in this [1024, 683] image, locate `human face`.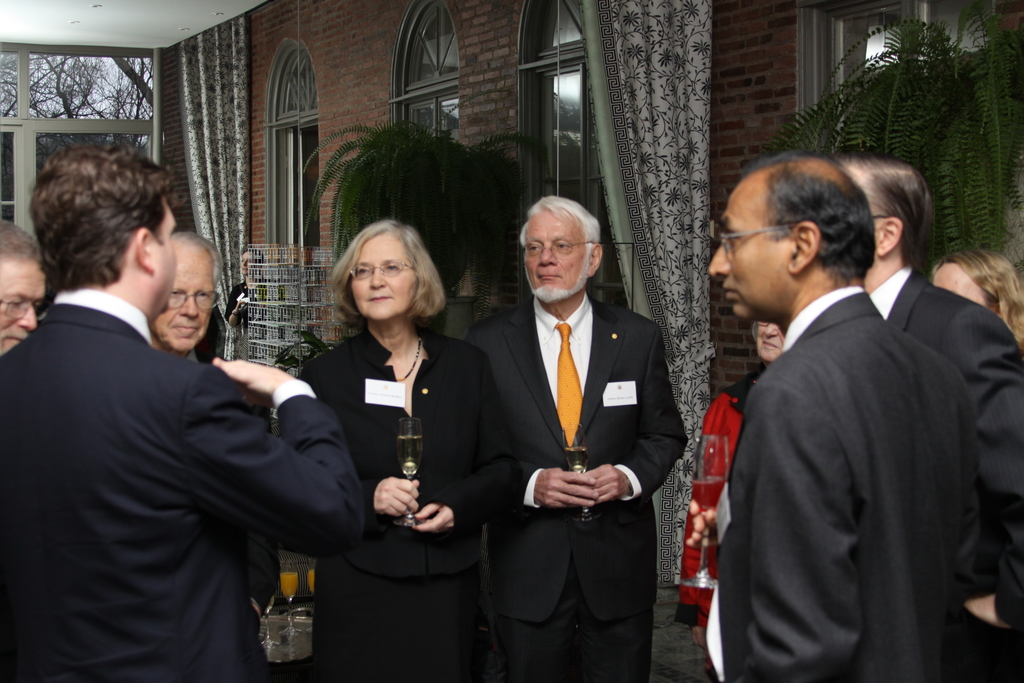
Bounding box: [157, 243, 213, 357].
